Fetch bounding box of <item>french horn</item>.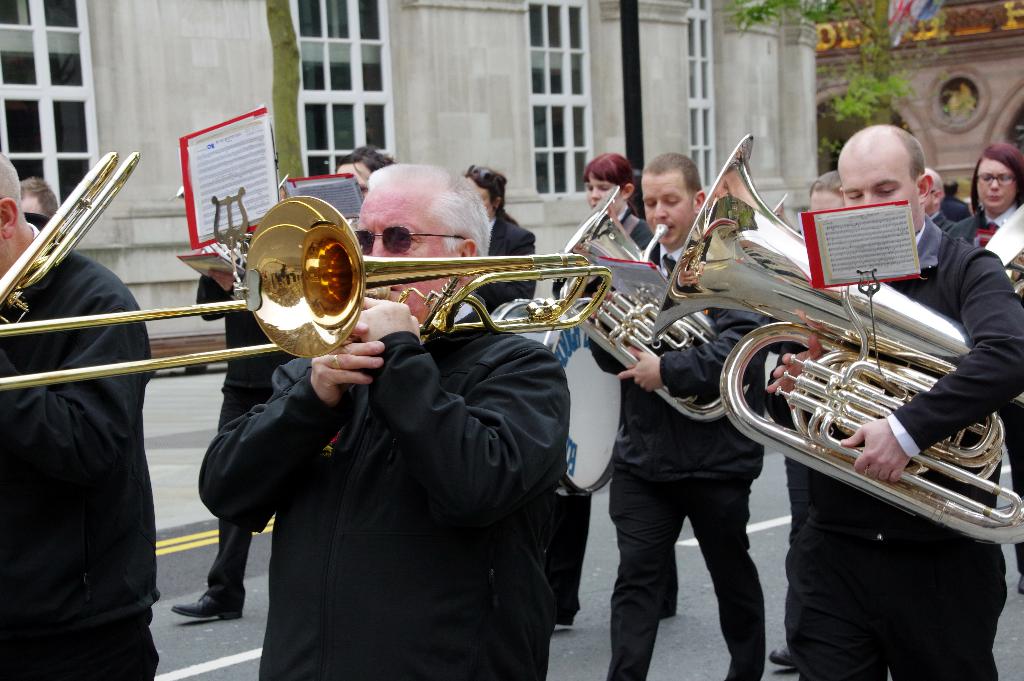
Bbox: 0:188:609:394.
